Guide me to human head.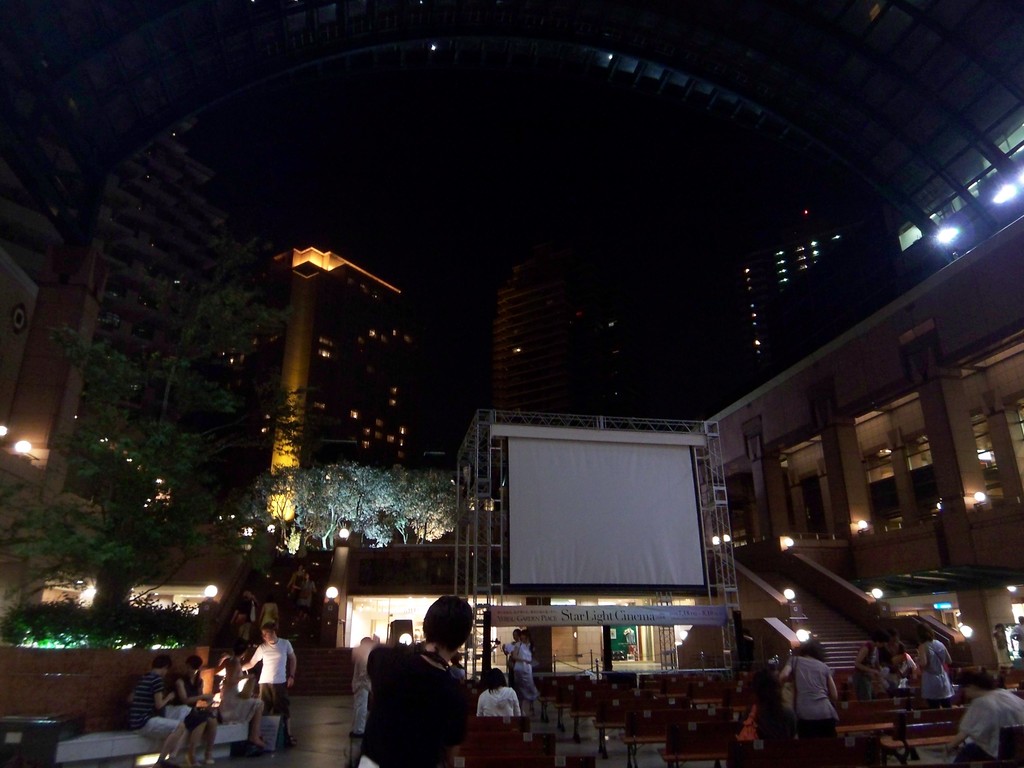
Guidance: left=486, top=666, right=505, bottom=688.
